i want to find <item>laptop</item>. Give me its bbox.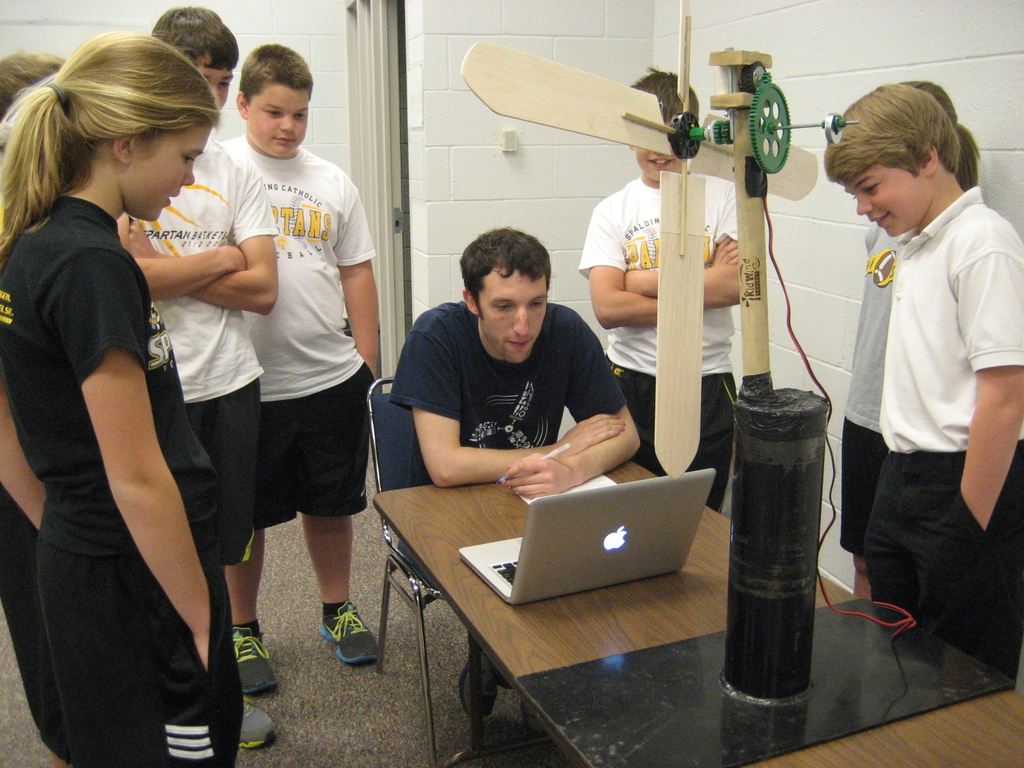
496:484:712:615.
